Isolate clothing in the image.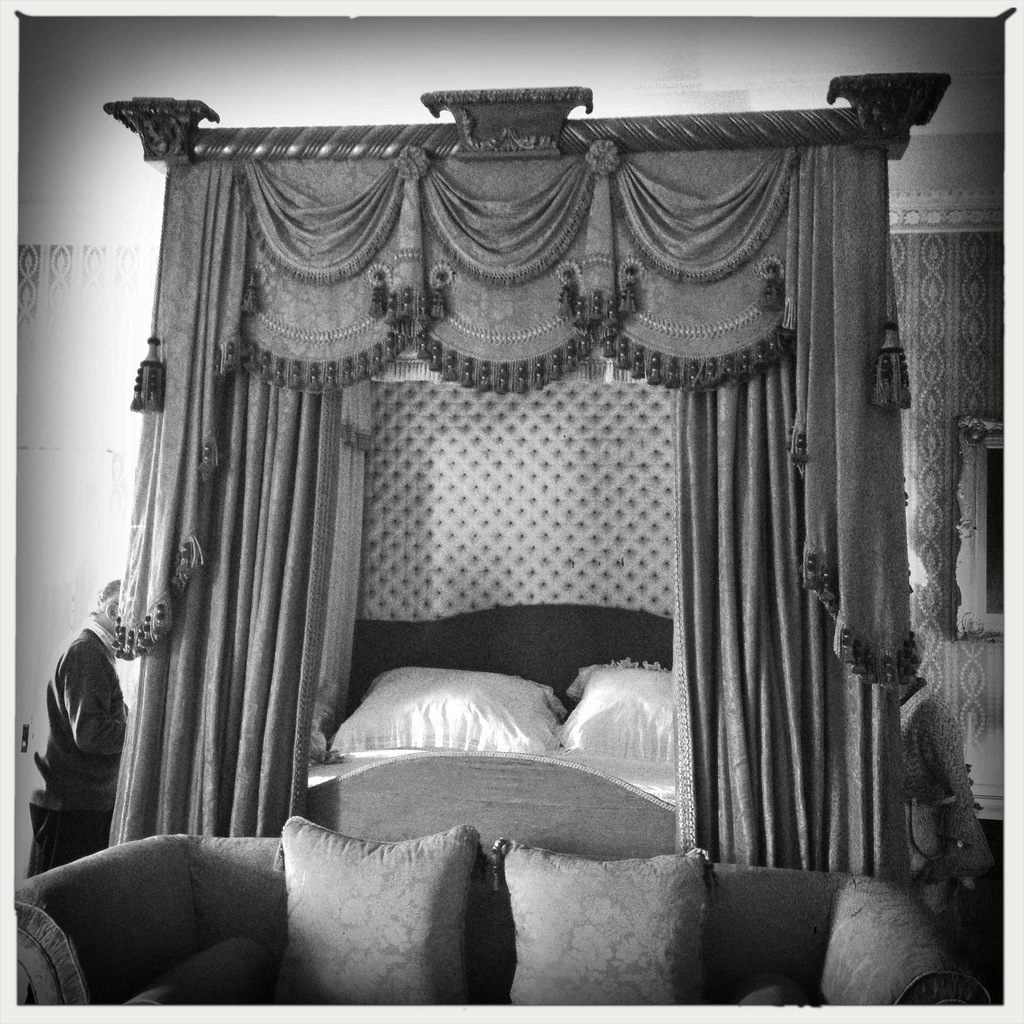
Isolated region: crop(902, 675, 996, 923).
